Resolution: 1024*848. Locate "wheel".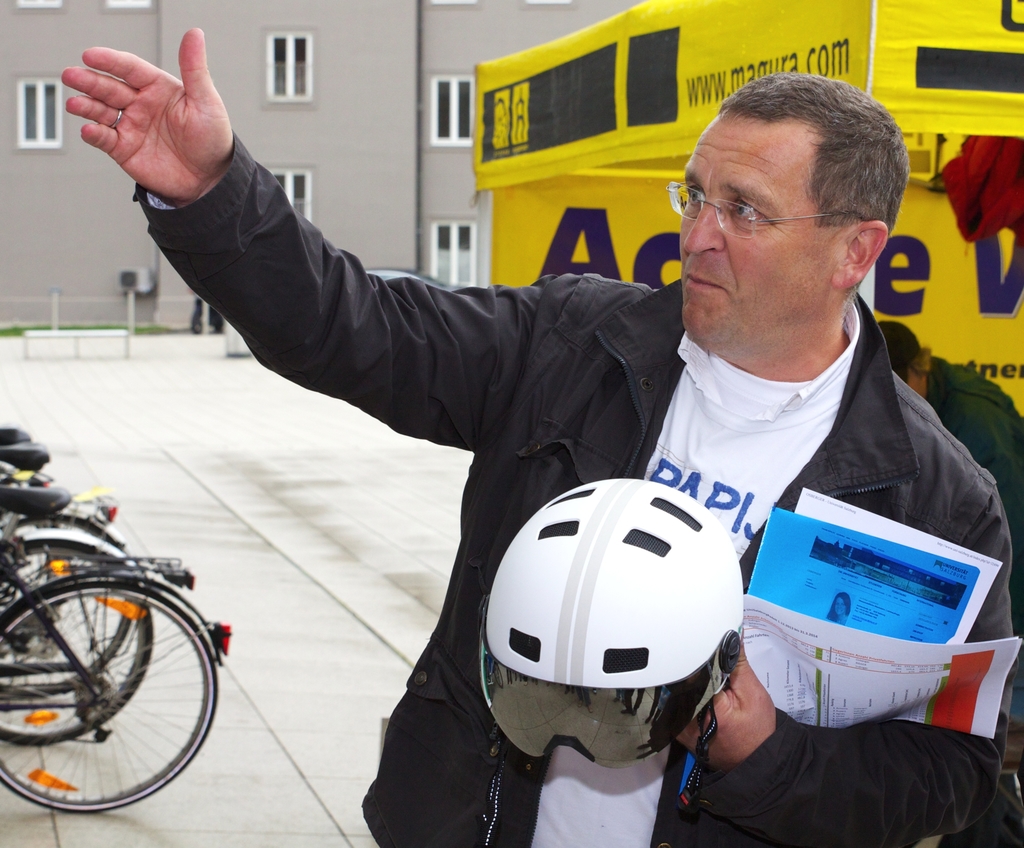
<box>0,515,132,703</box>.
